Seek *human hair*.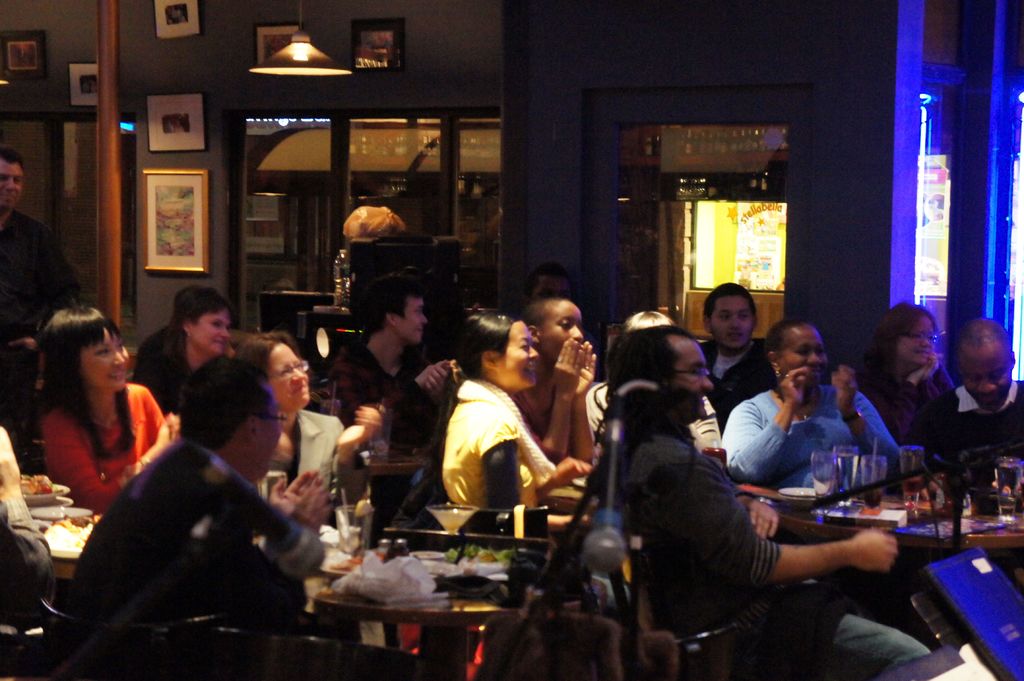
350,279,425,333.
